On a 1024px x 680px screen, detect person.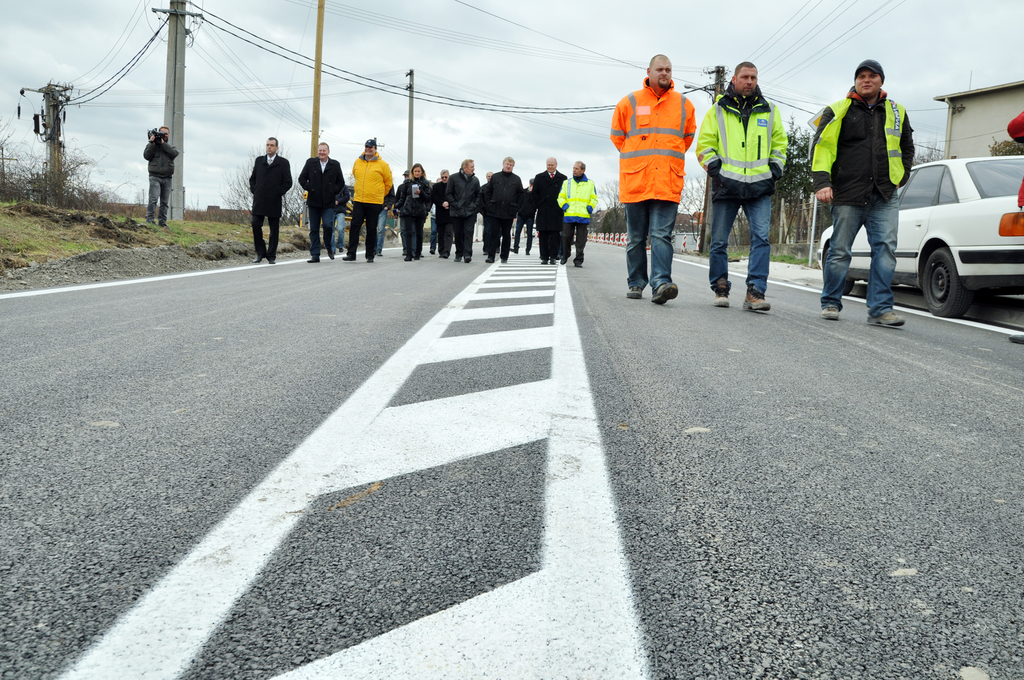
x1=806, y1=58, x2=914, y2=324.
